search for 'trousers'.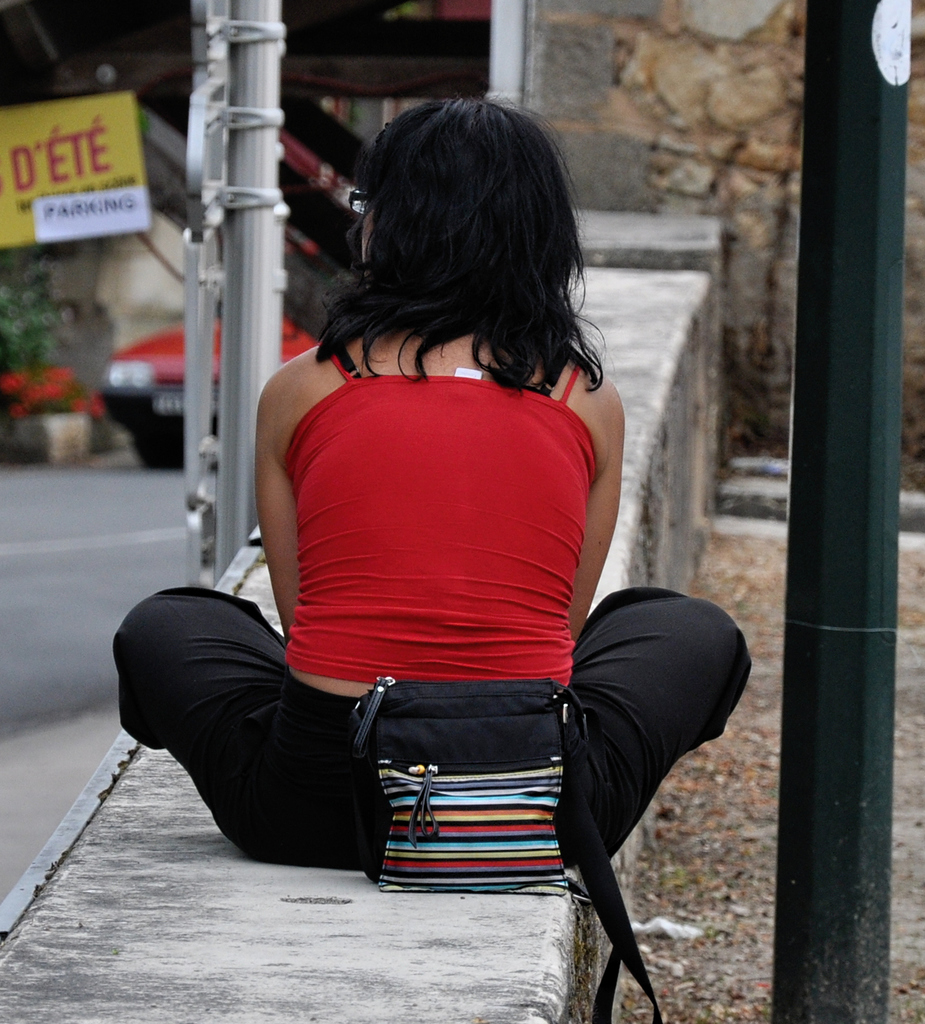
Found at [111,582,761,871].
